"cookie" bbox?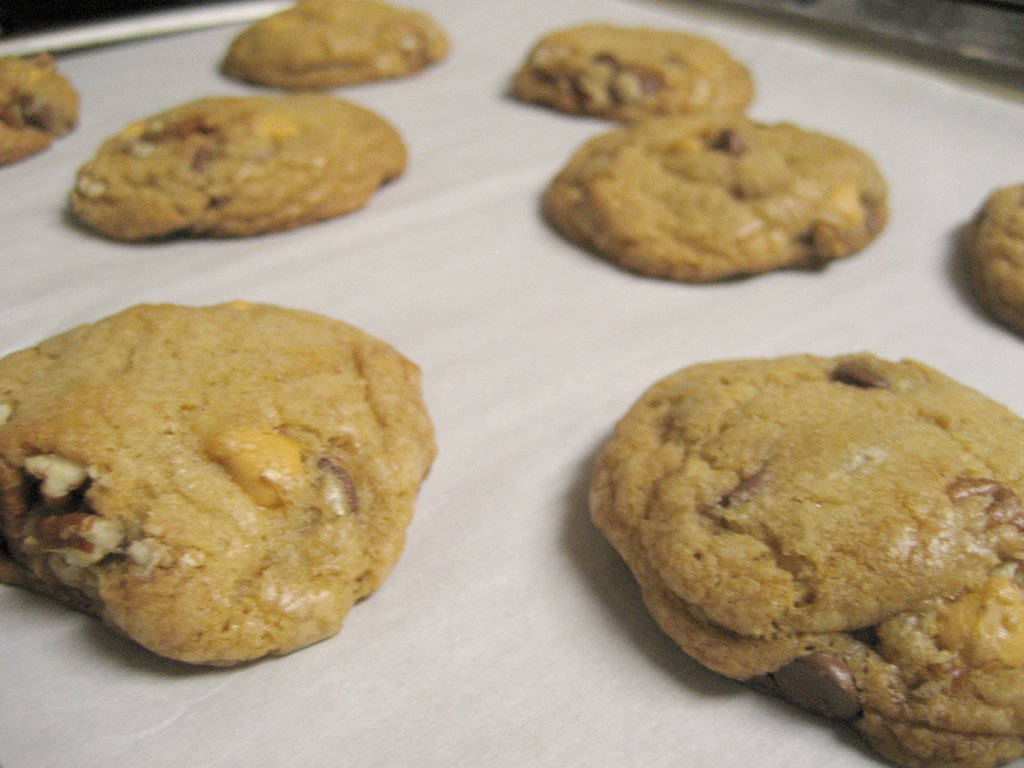
select_region(0, 296, 438, 669)
